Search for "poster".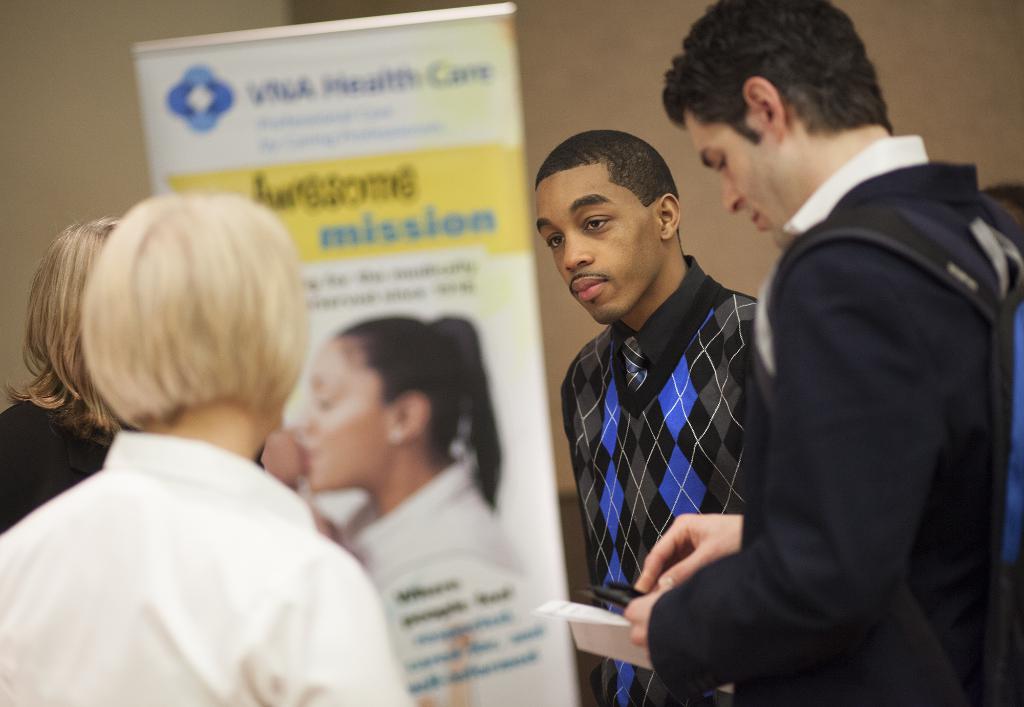
Found at 131/8/577/706.
